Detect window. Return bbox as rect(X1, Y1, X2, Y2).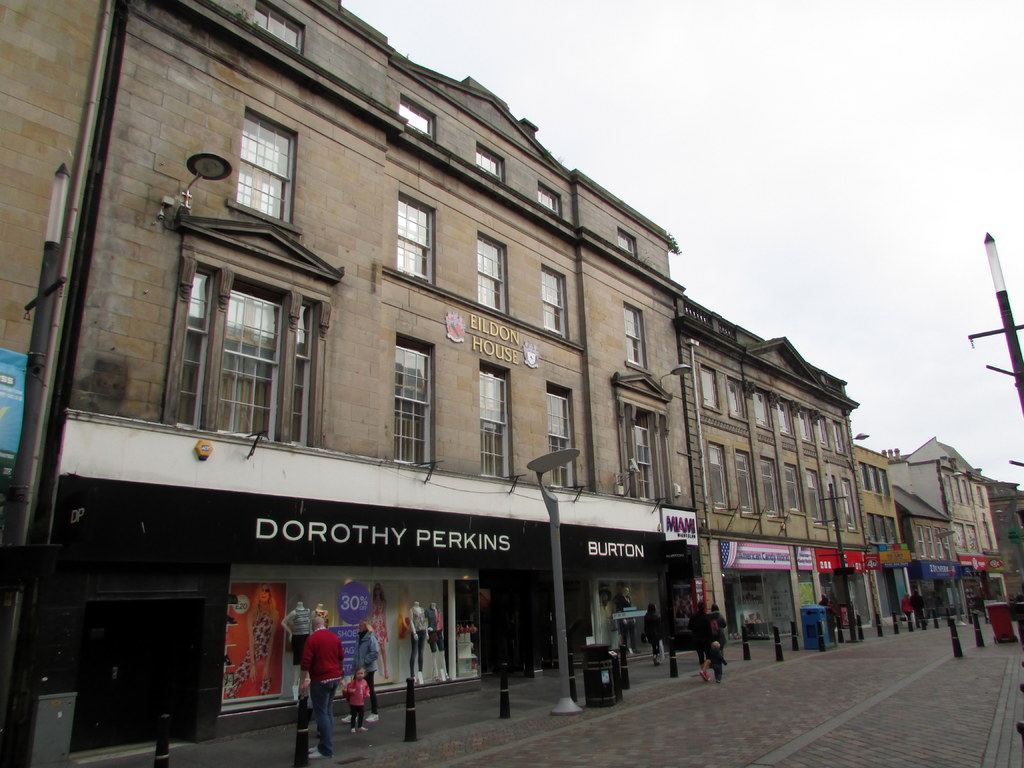
rect(629, 424, 650, 499).
